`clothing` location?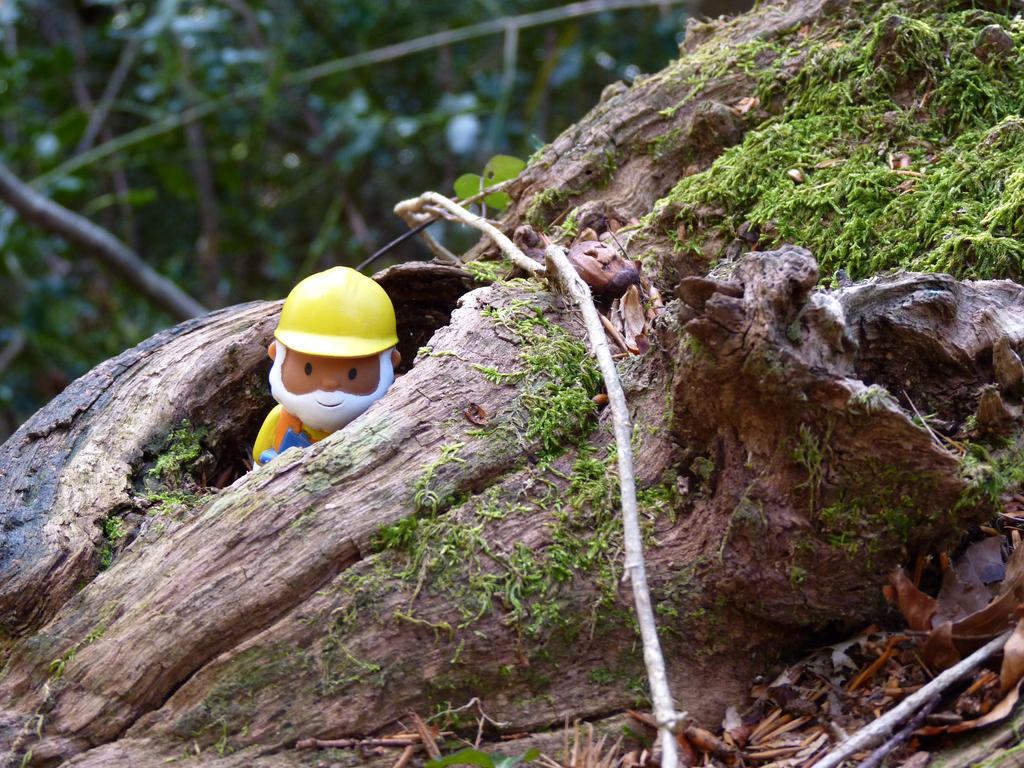
234,261,410,447
